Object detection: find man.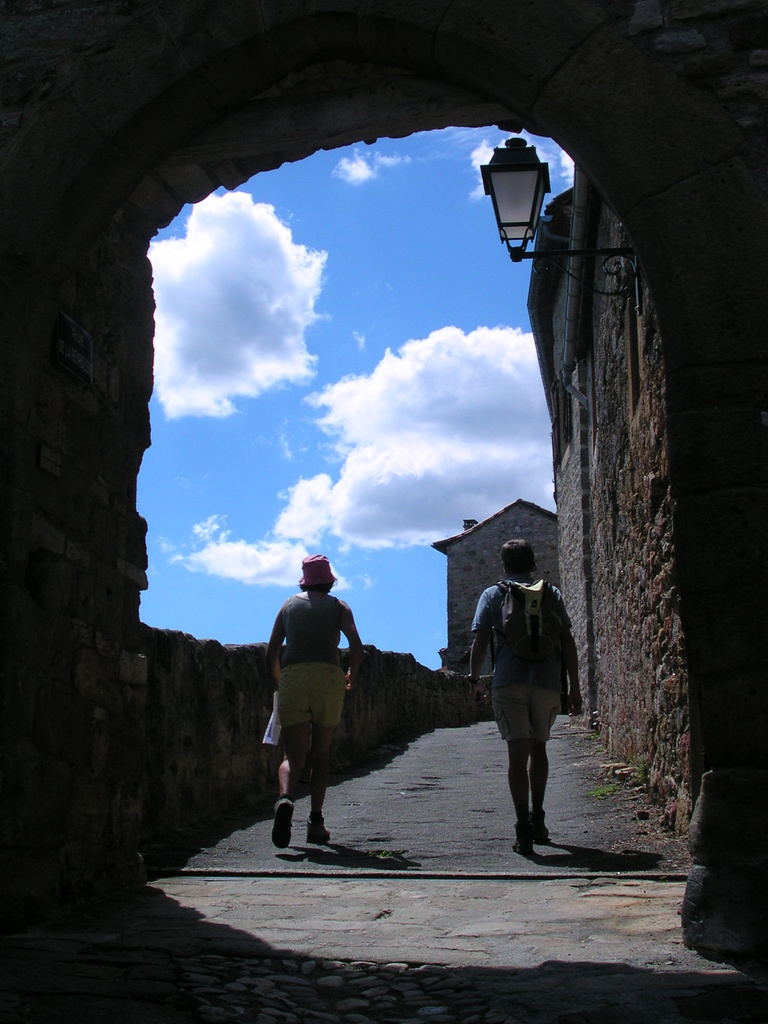
box(472, 552, 590, 851).
